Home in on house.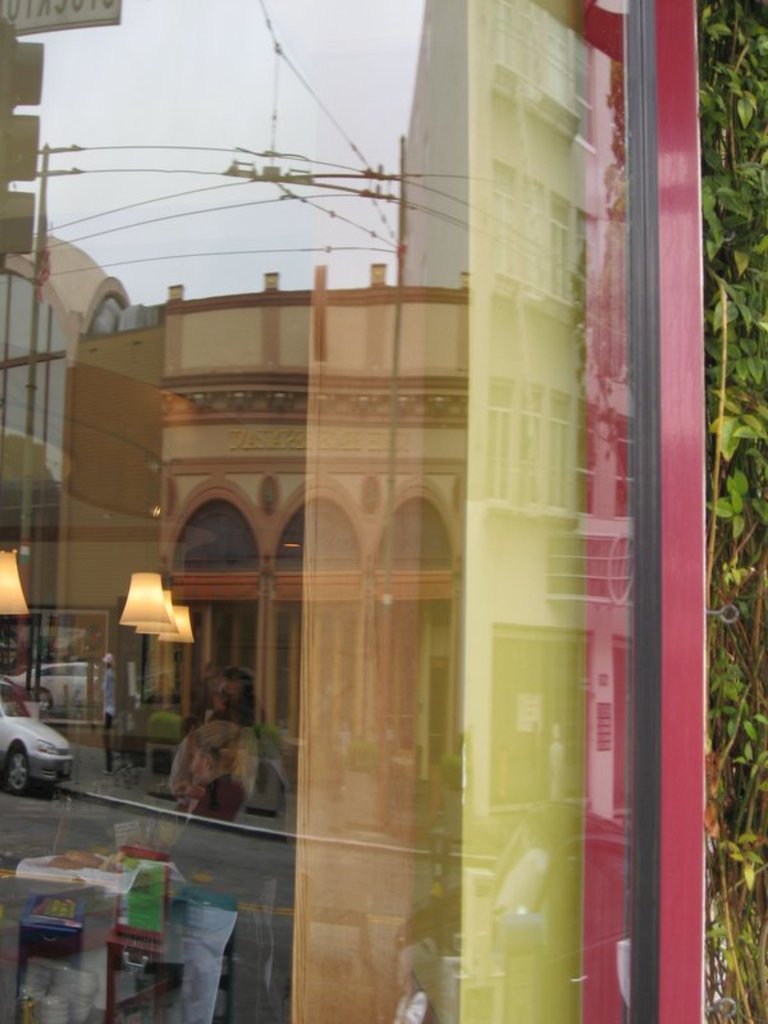
Homed in at 58:268:471:795.
